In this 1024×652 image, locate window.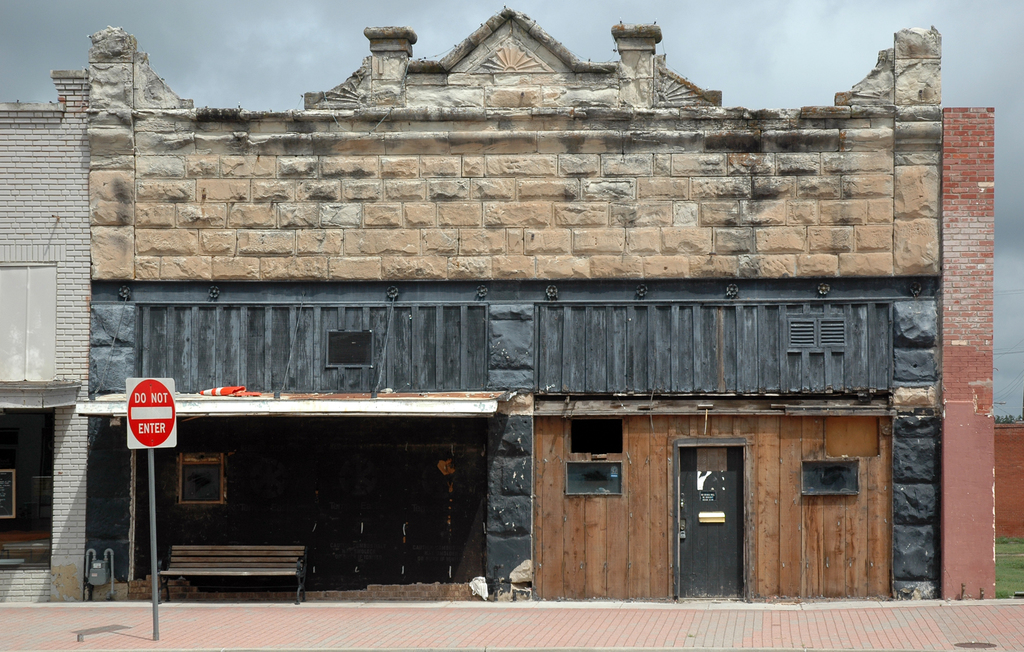
Bounding box: [0, 264, 52, 382].
